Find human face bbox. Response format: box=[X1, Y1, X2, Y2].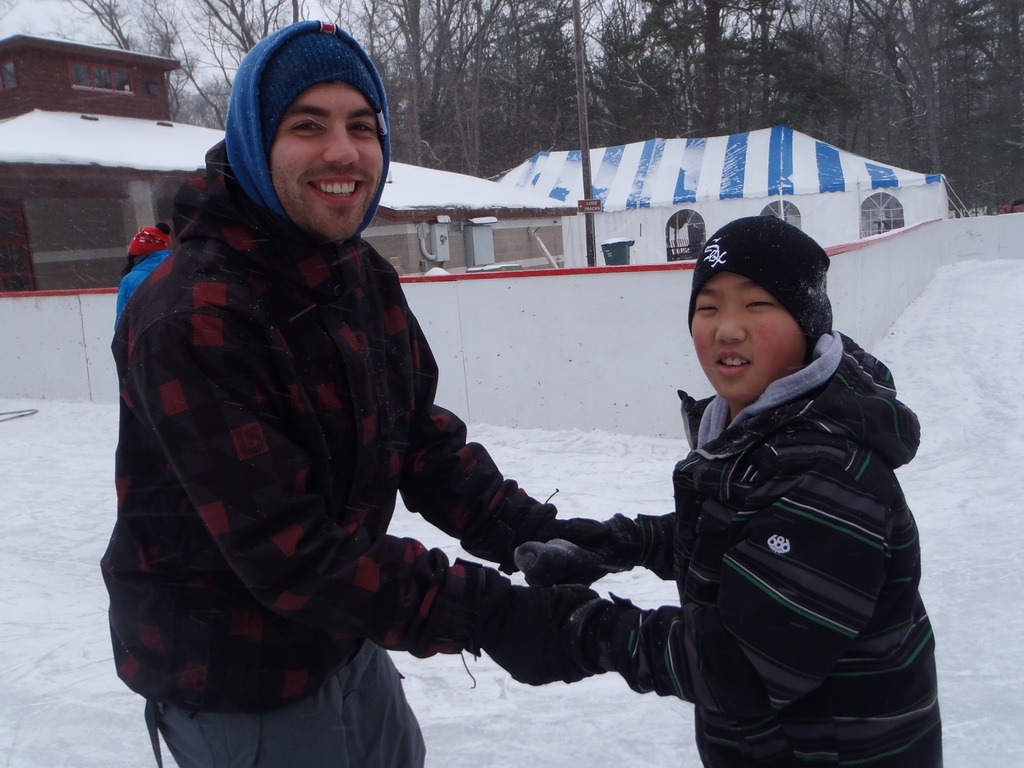
box=[689, 274, 806, 410].
